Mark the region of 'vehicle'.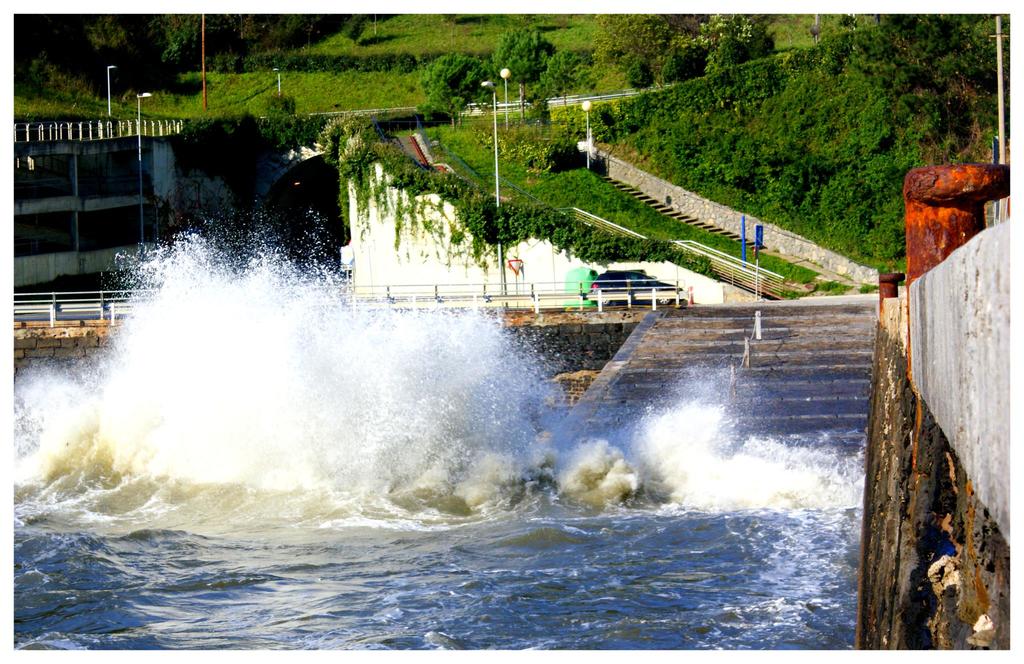
Region: [581,270,682,312].
